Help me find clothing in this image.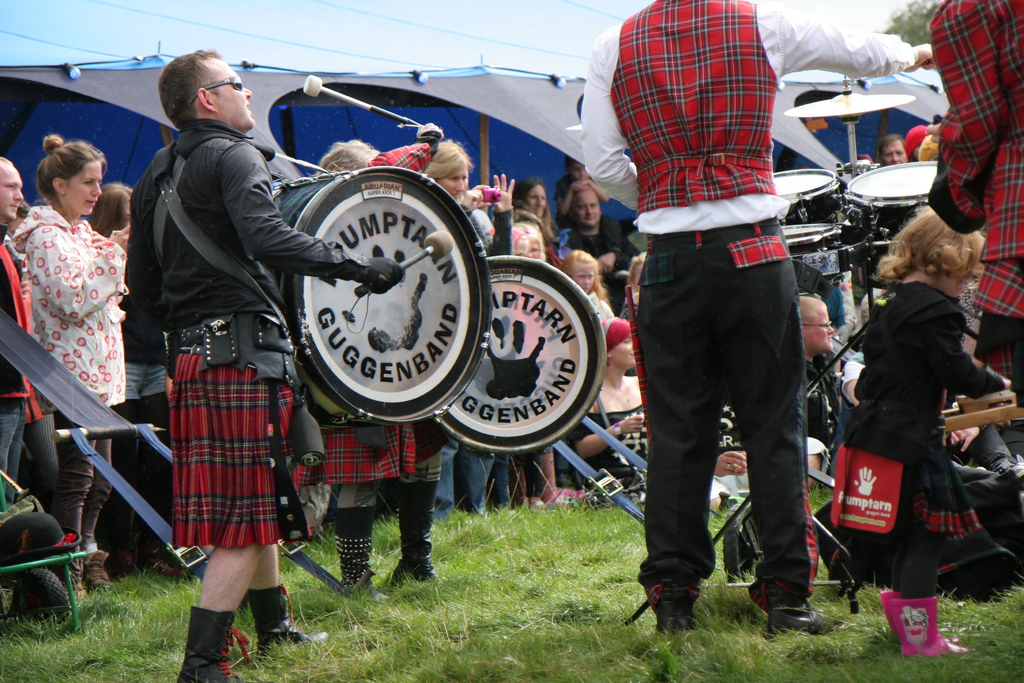
Found it: (119, 111, 334, 538).
